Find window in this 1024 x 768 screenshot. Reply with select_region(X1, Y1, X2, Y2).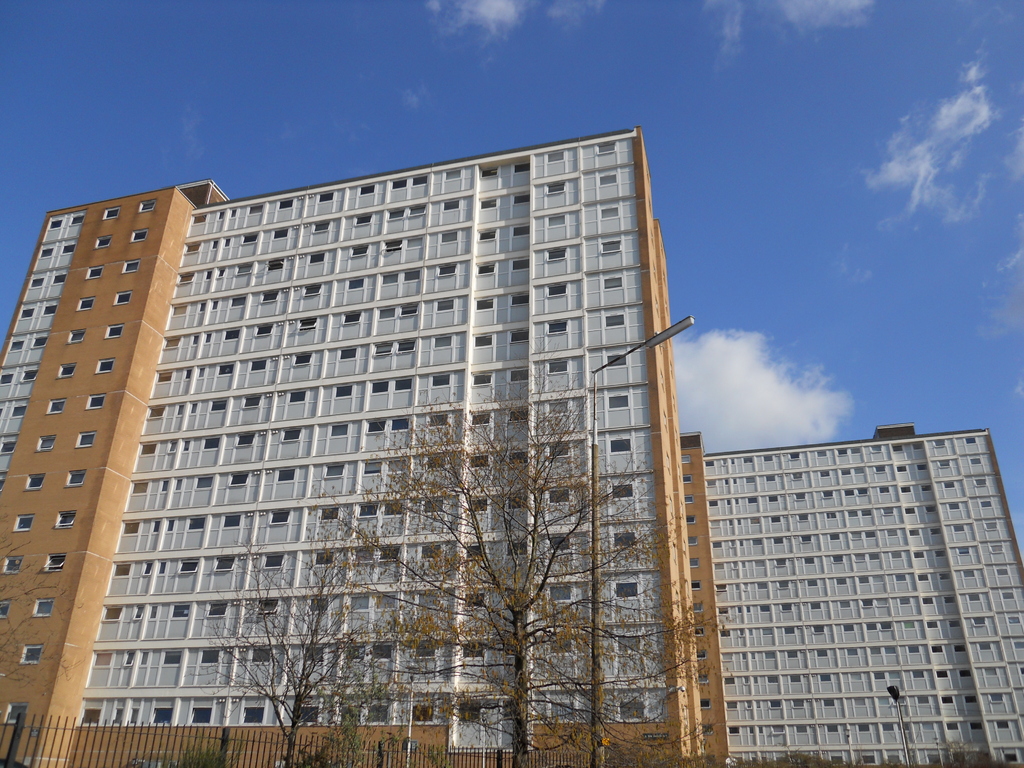
select_region(549, 249, 566, 260).
